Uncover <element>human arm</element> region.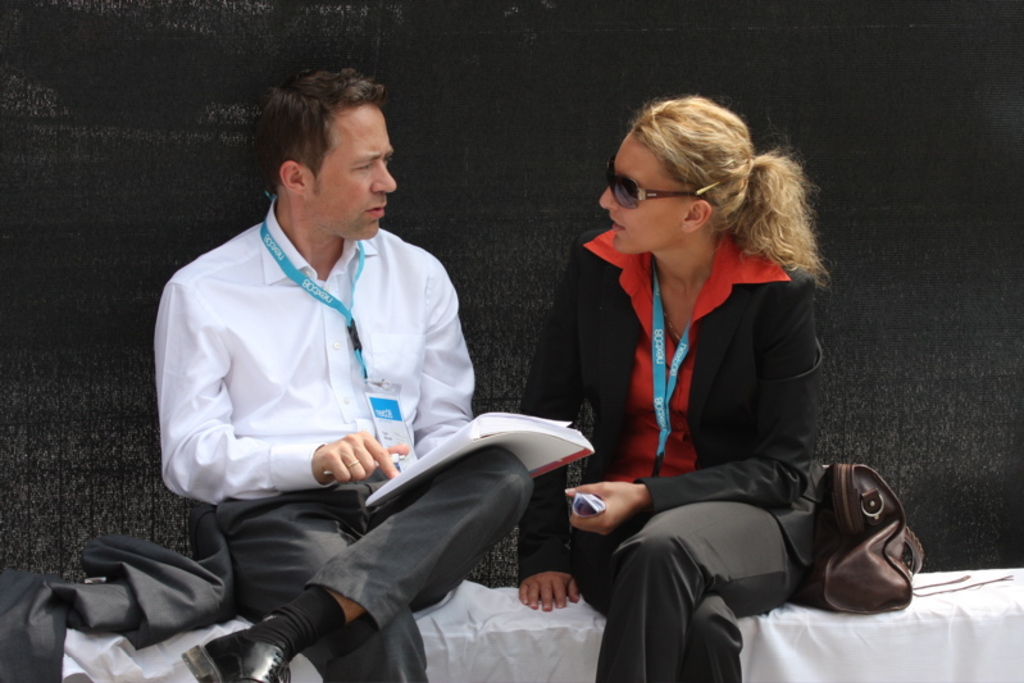
Uncovered: detection(410, 272, 488, 468).
